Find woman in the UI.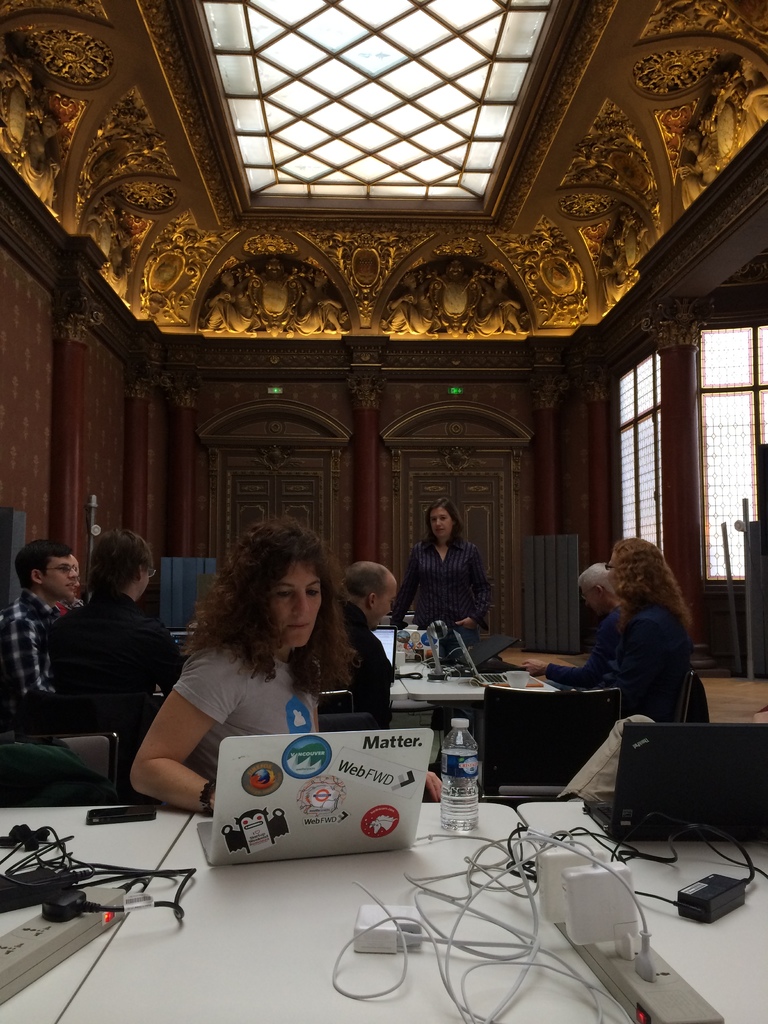
UI element at bbox=(385, 495, 497, 736).
